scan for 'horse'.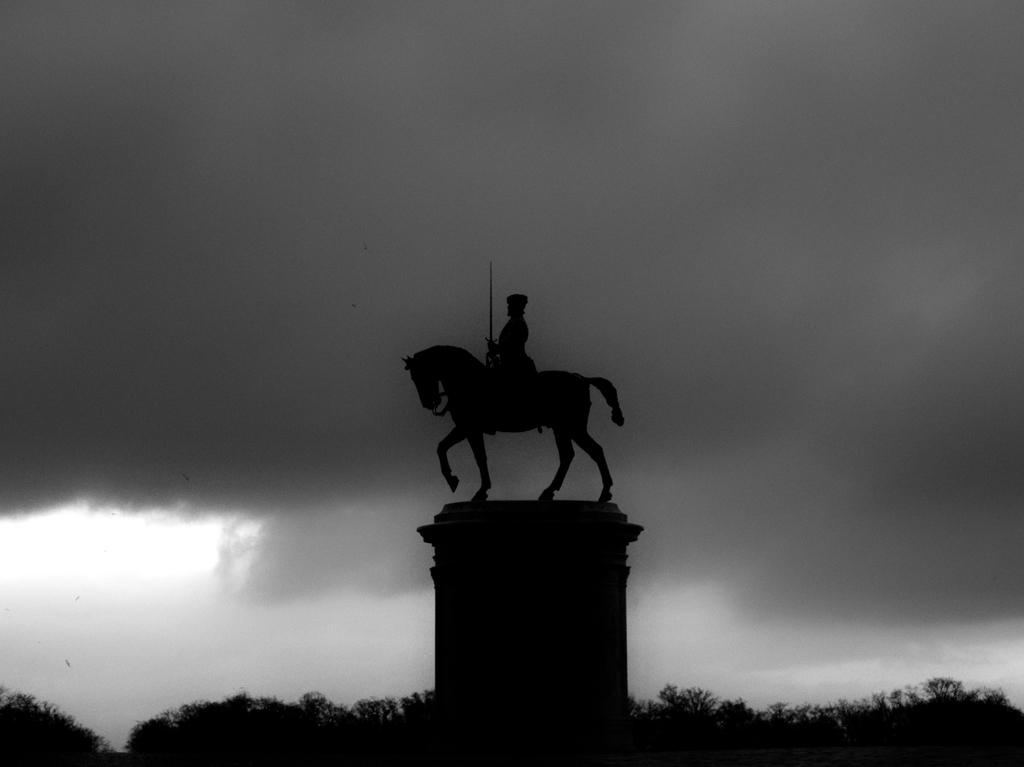
Scan result: left=400, top=346, right=625, bottom=503.
